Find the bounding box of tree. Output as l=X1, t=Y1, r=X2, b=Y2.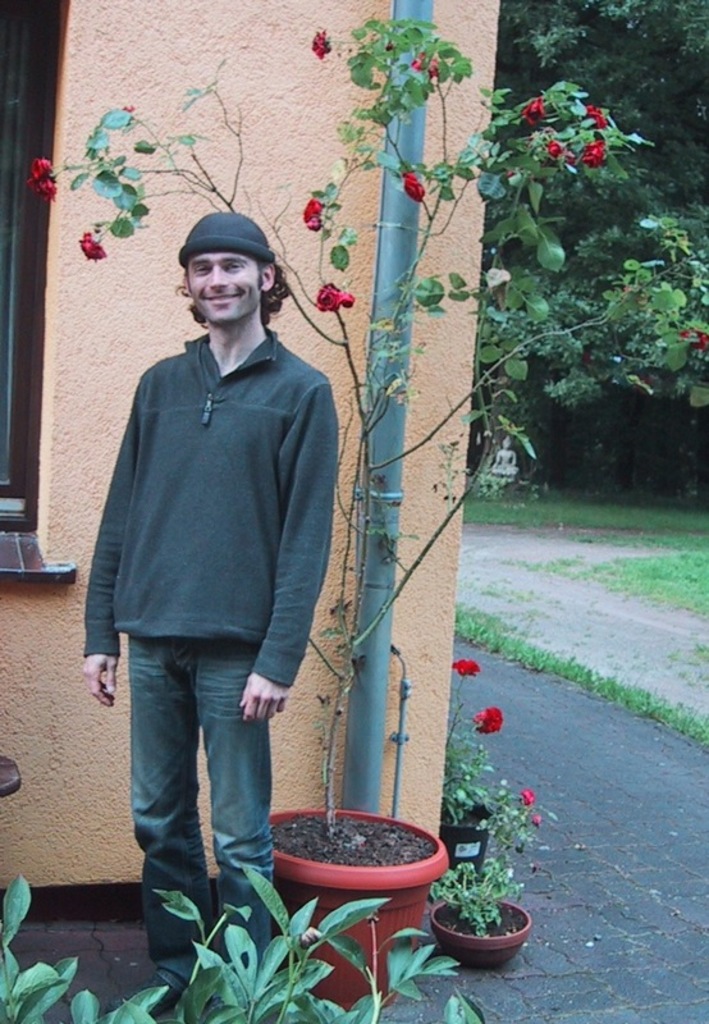
l=475, t=0, r=708, b=468.
